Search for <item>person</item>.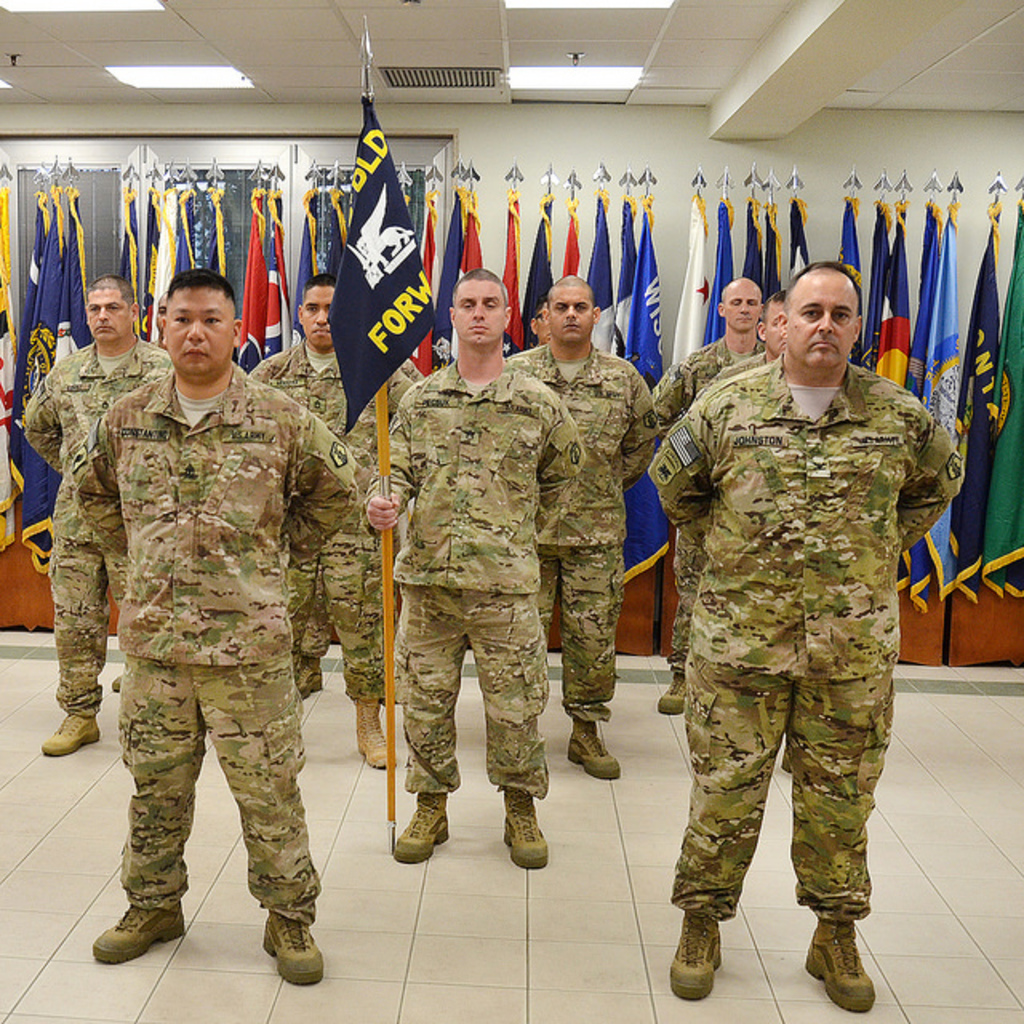
Found at {"left": 523, "top": 298, "right": 555, "bottom": 341}.
